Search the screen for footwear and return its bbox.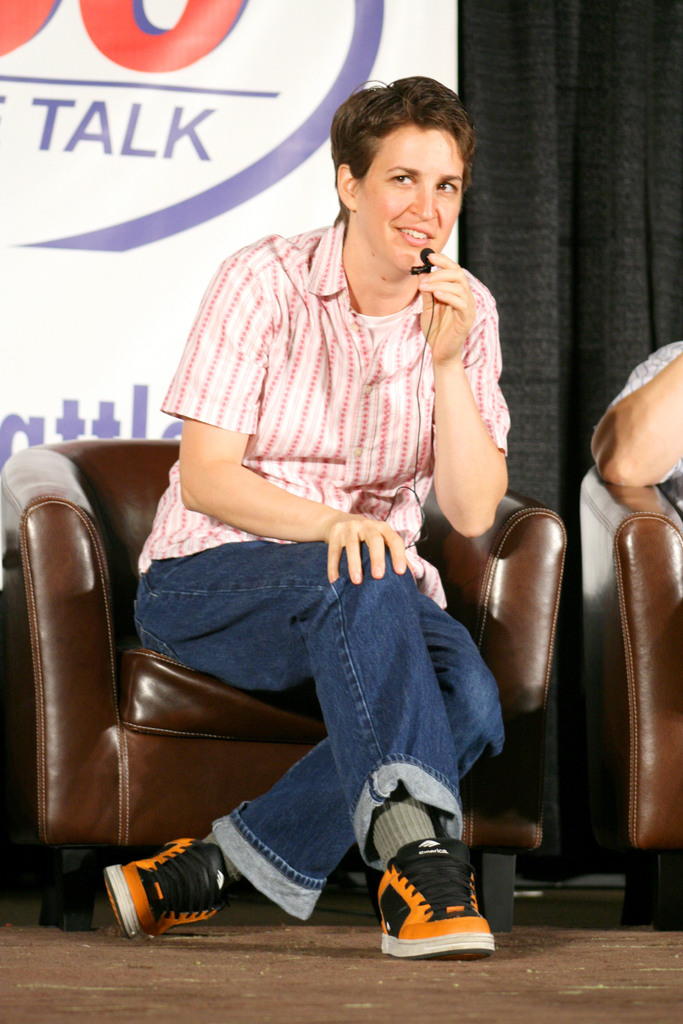
Found: bbox=[377, 835, 496, 961].
